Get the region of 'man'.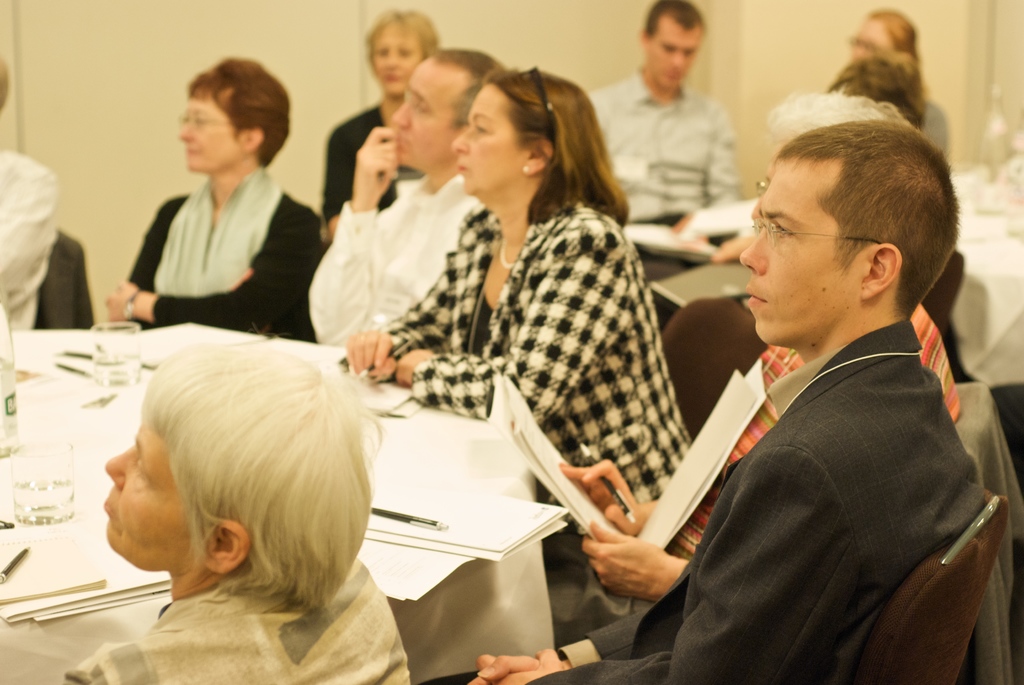
(303,51,508,348).
